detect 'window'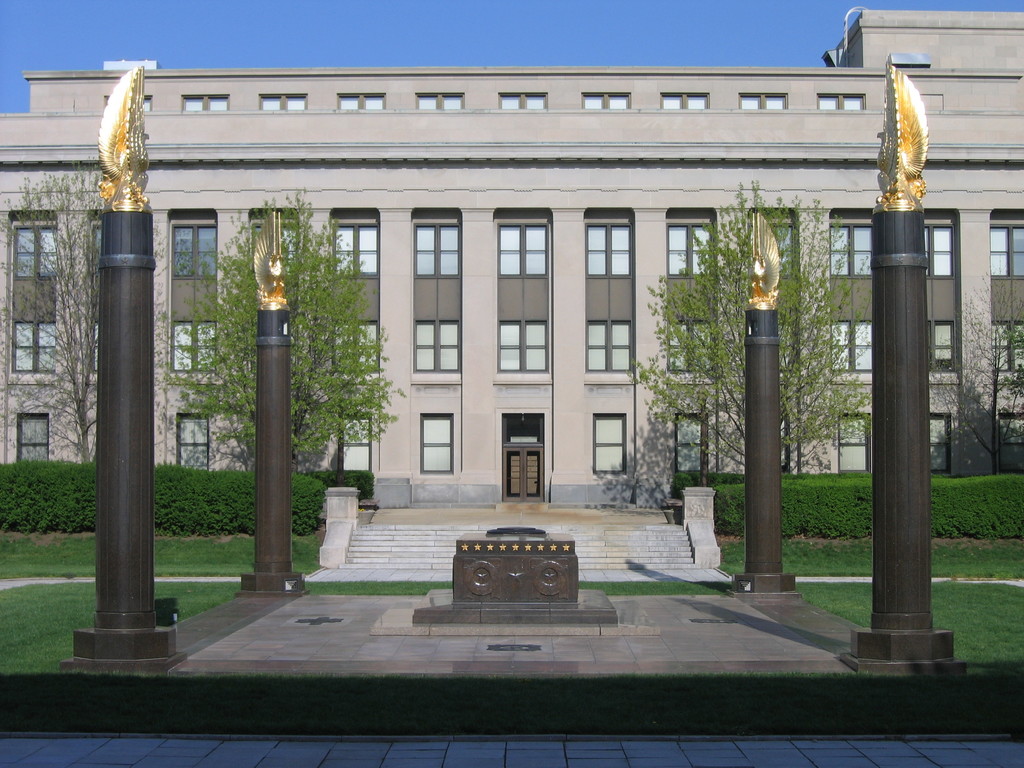
box(332, 225, 376, 277)
